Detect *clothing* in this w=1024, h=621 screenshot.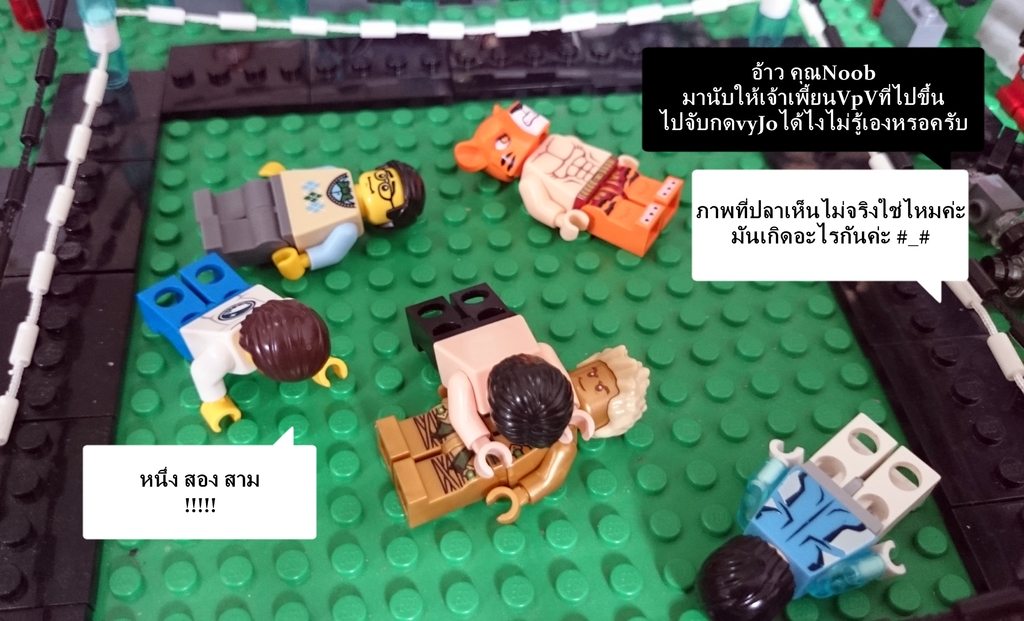
Detection: 184/276/326/407.
